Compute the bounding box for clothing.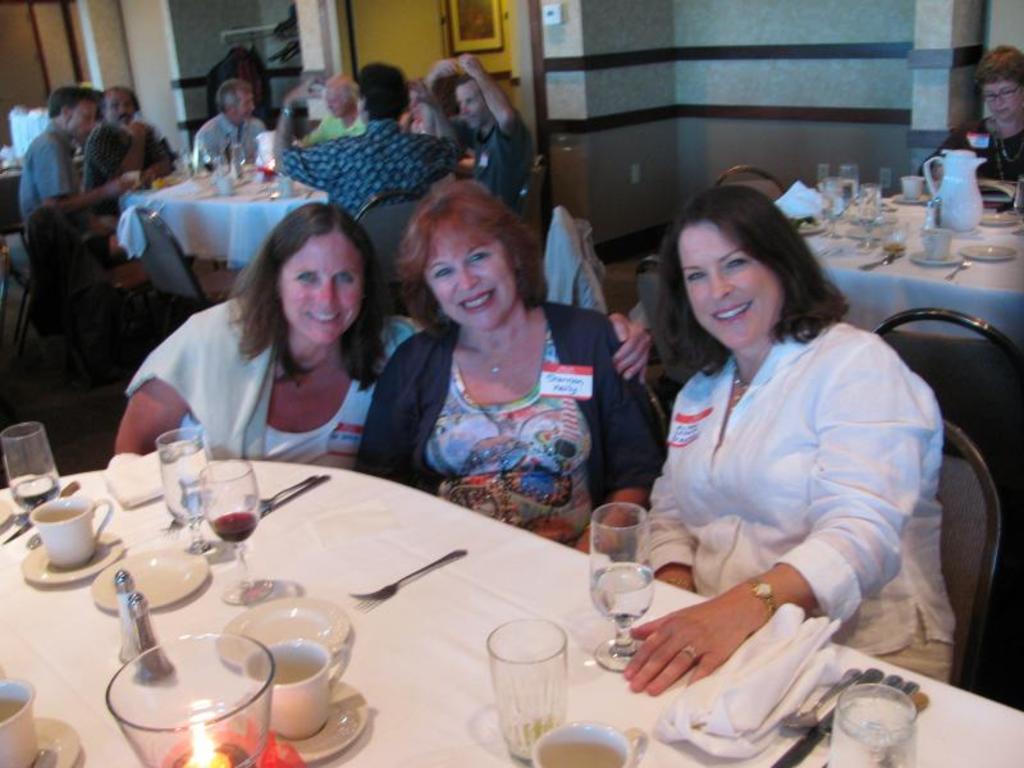
bbox=(192, 113, 270, 177).
